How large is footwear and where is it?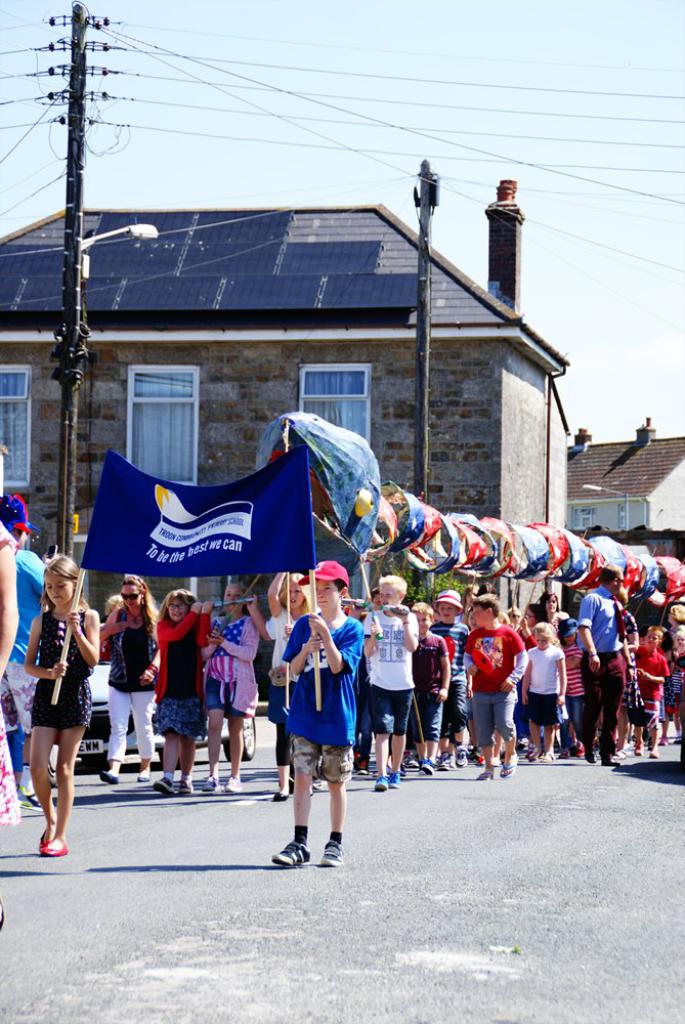
Bounding box: detection(503, 754, 520, 775).
